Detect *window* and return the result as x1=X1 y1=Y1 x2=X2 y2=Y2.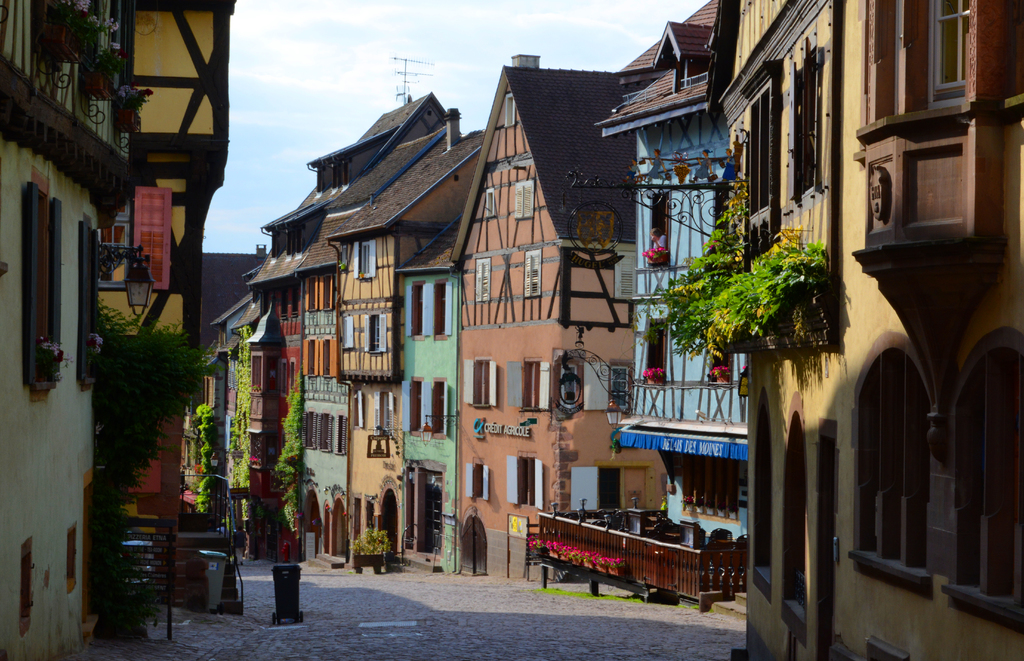
x1=435 y1=377 x2=448 y2=436.
